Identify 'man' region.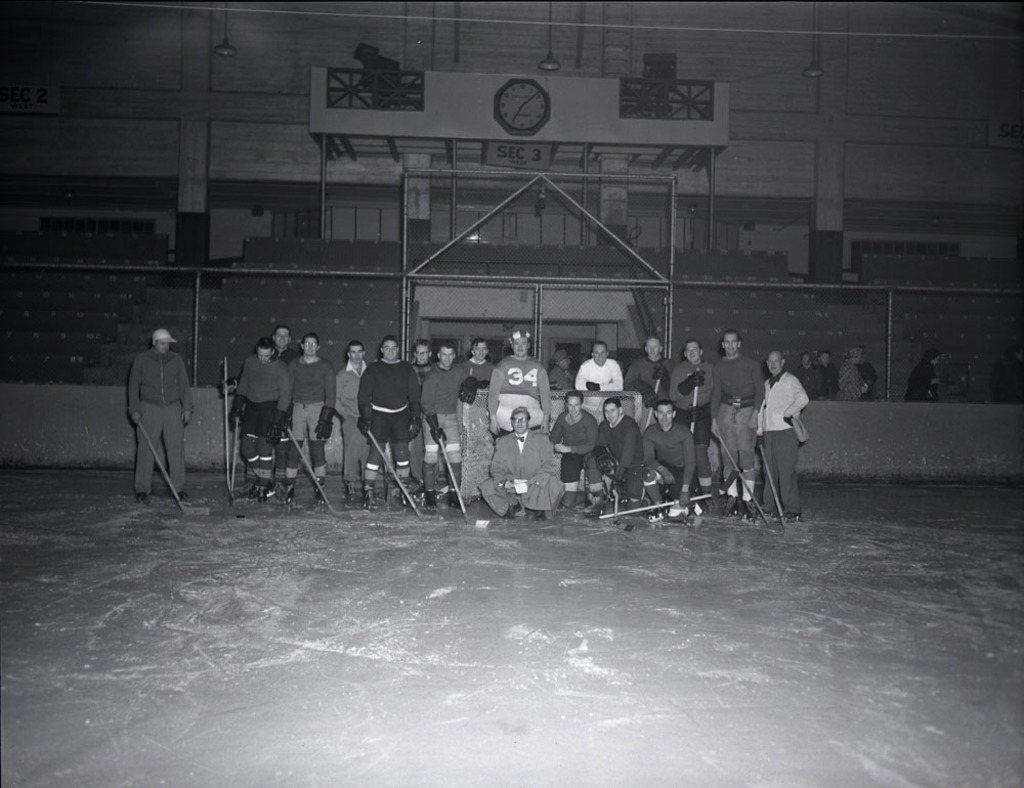
Region: [555,392,598,498].
